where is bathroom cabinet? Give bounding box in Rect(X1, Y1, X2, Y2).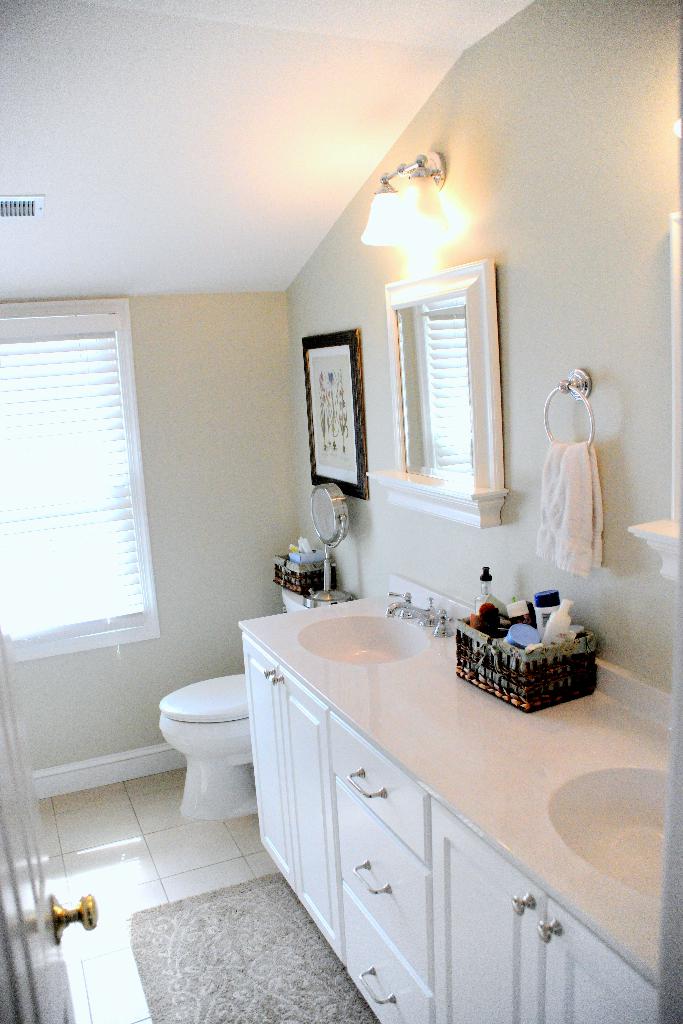
Rect(242, 638, 656, 1023).
